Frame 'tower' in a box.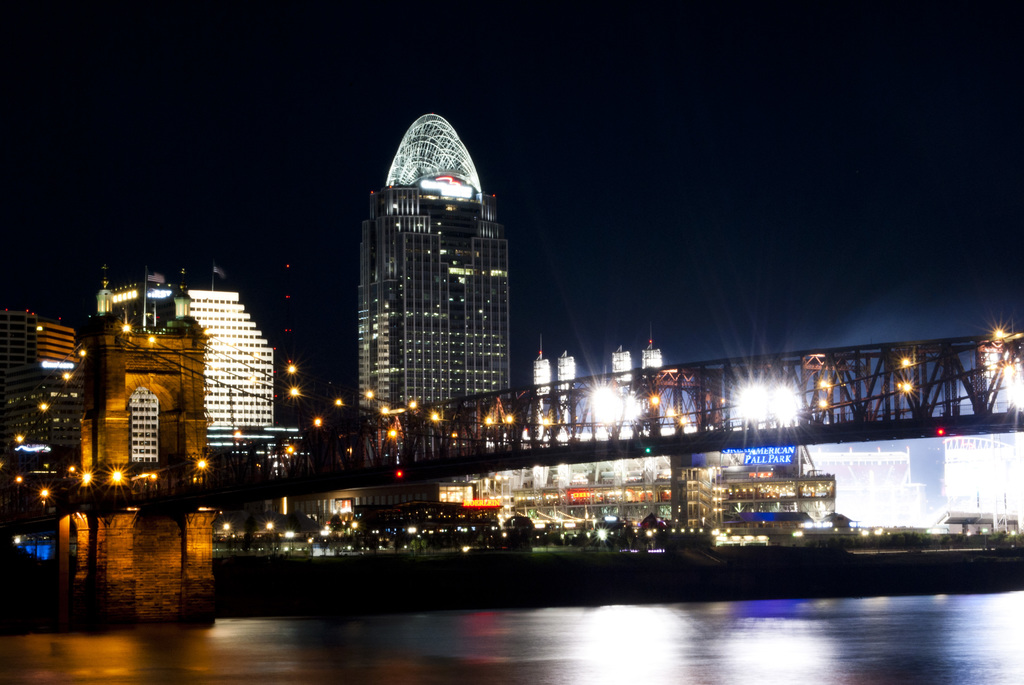
94, 262, 190, 324.
